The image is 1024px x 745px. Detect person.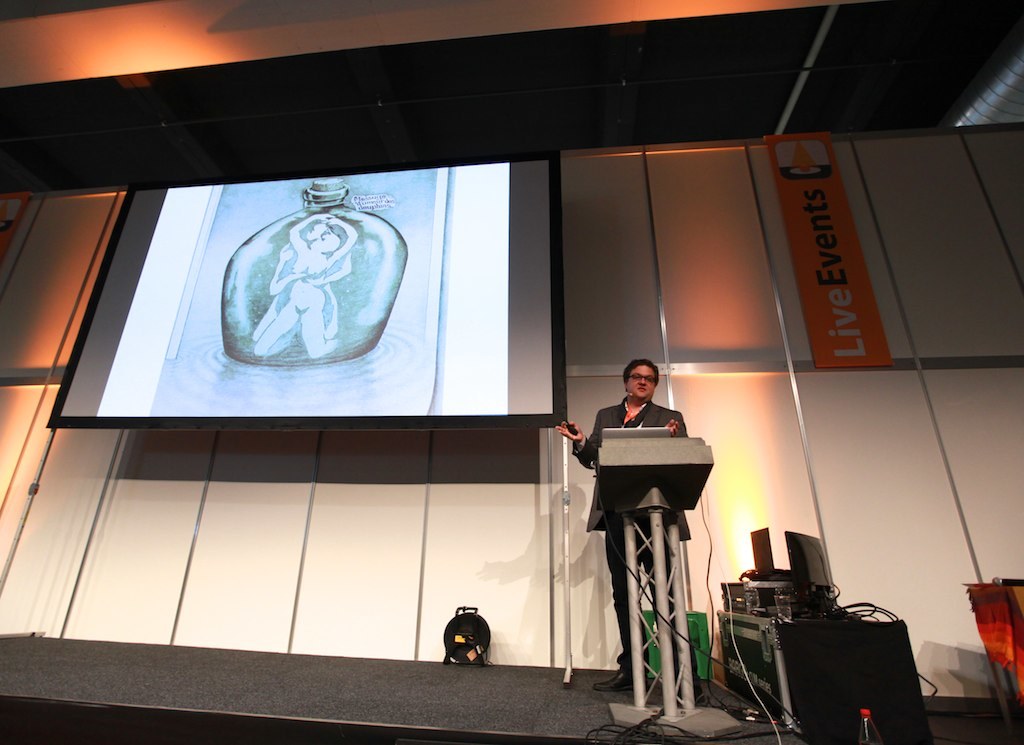
Detection: Rect(248, 220, 349, 340).
